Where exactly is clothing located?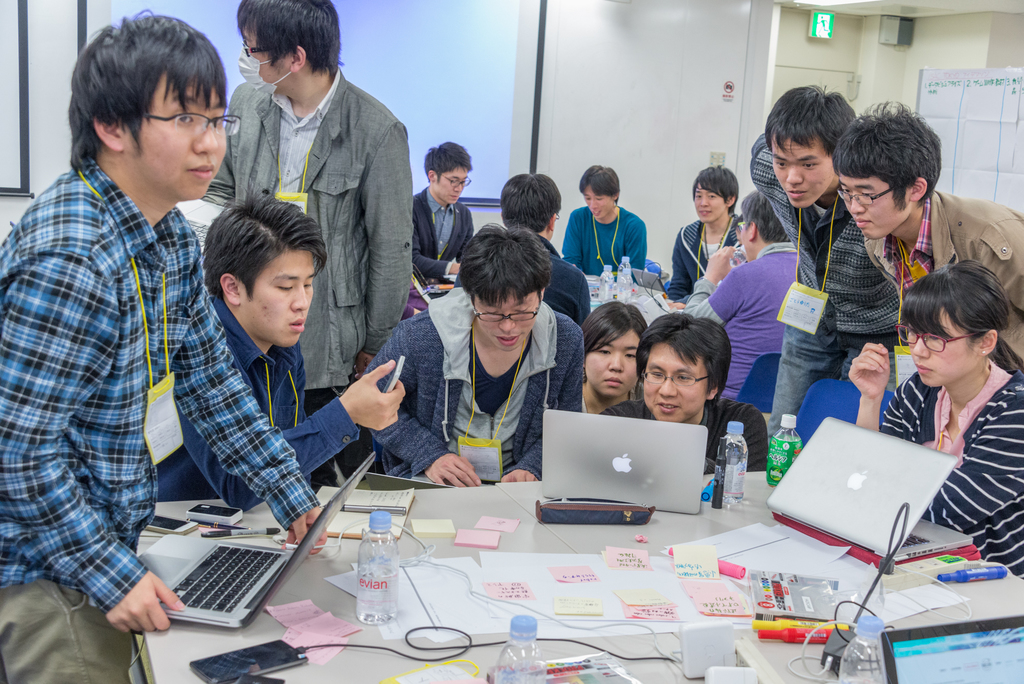
Its bounding box is BBox(852, 181, 1023, 376).
